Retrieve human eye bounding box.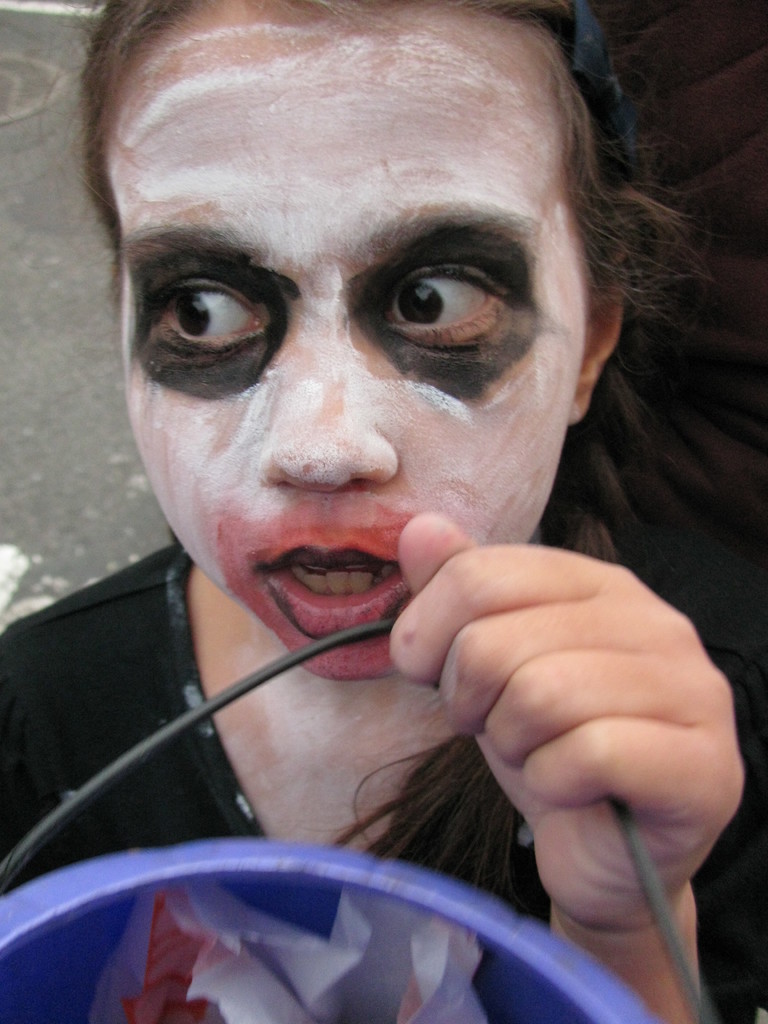
Bounding box: l=384, t=244, r=497, b=328.
